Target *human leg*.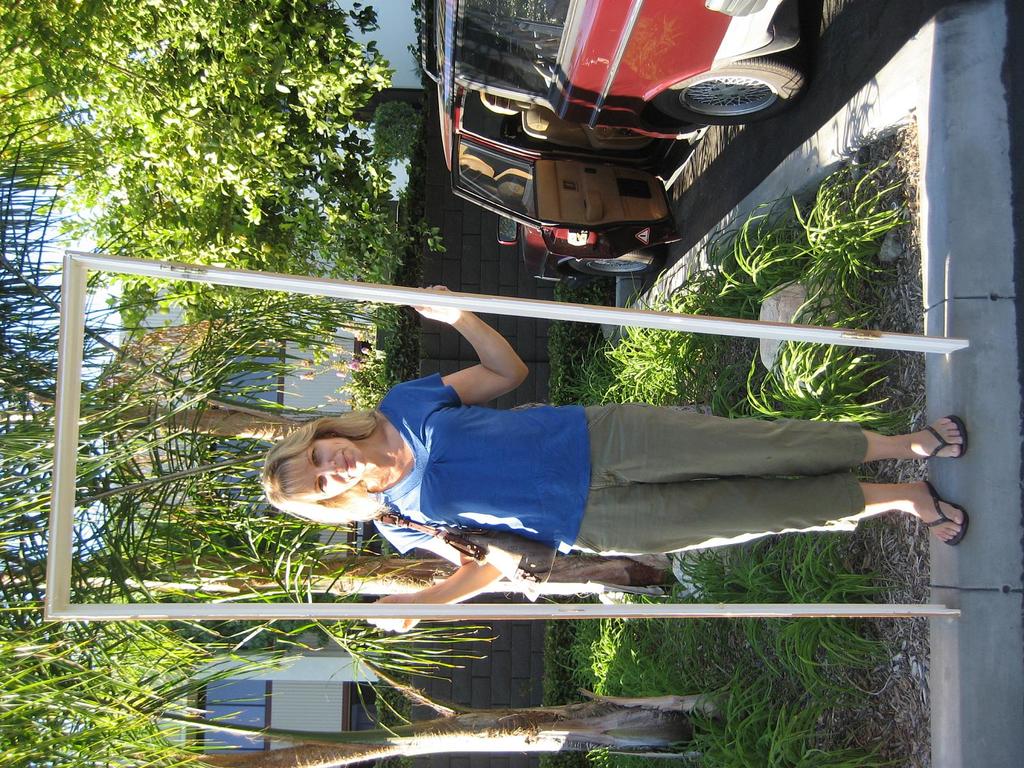
Target region: bbox=[570, 482, 968, 556].
